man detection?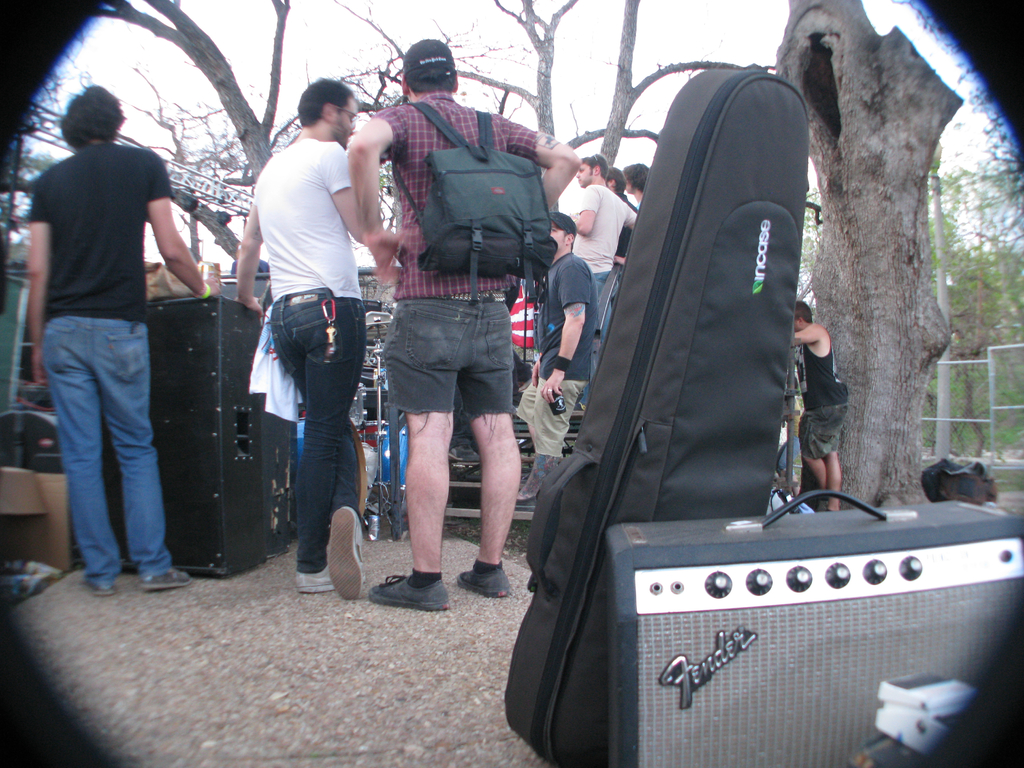
Rect(20, 49, 198, 609)
